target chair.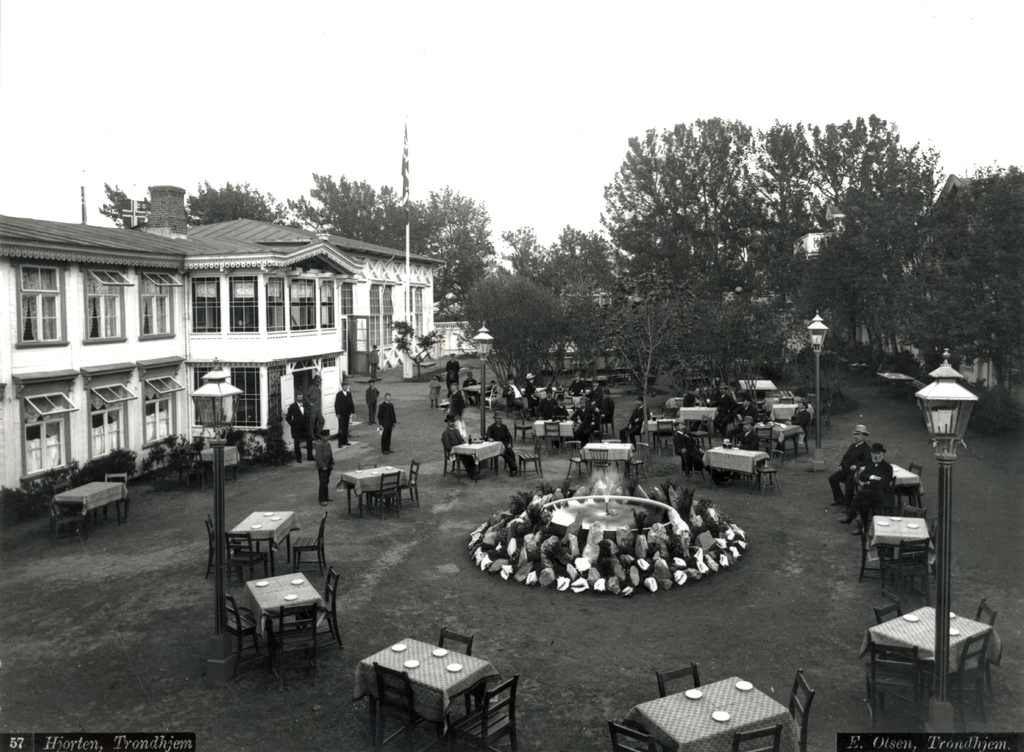
Target region: detection(374, 660, 444, 751).
